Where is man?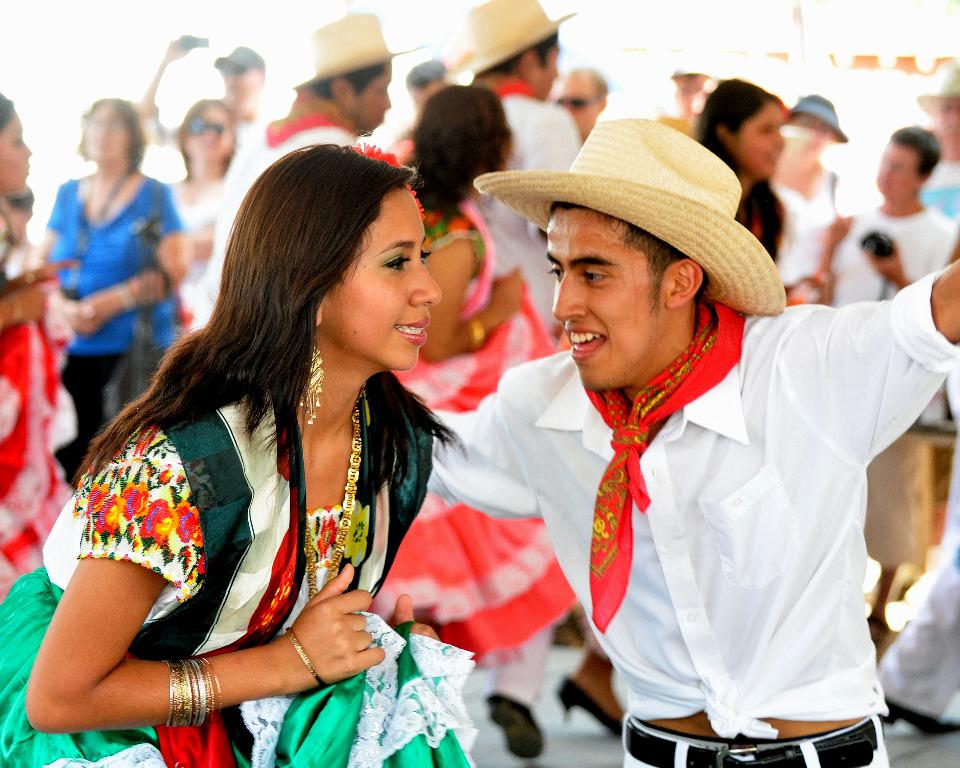
135, 30, 272, 151.
